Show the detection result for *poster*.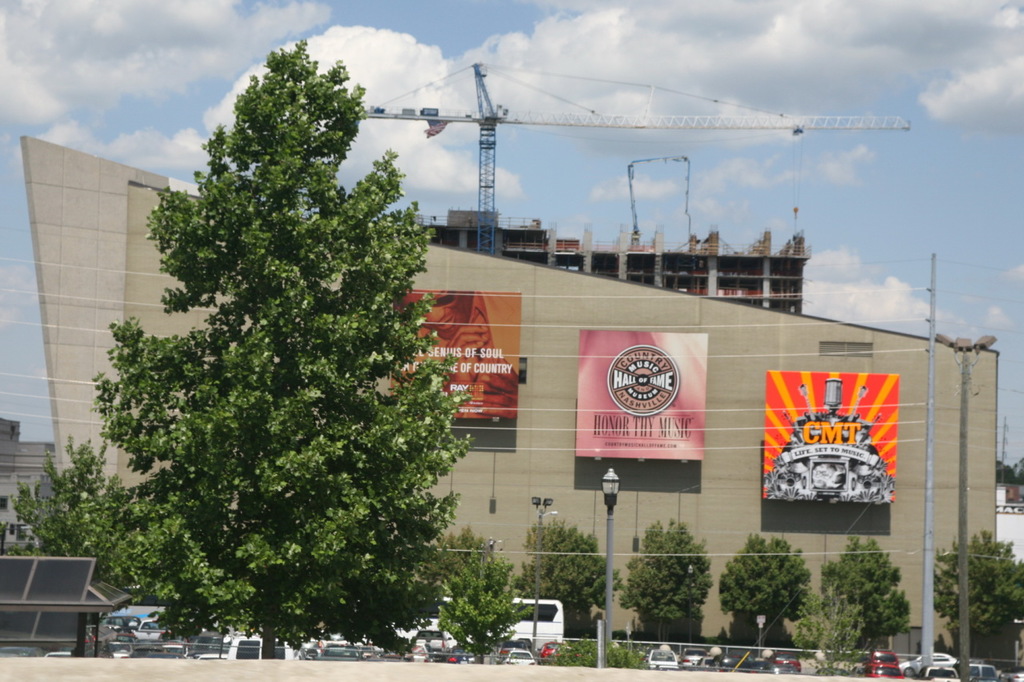
bbox=(578, 328, 706, 465).
